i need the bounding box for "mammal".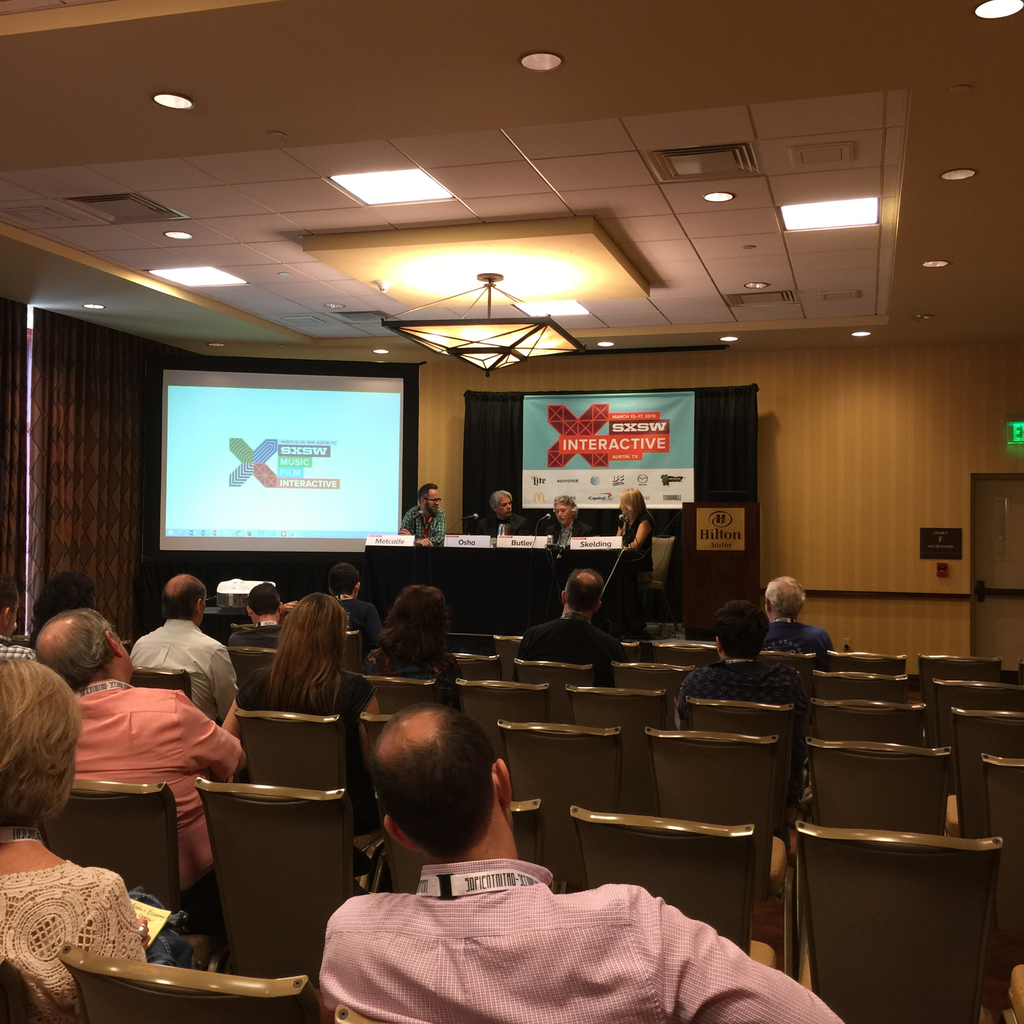
Here it is: detection(365, 584, 468, 706).
